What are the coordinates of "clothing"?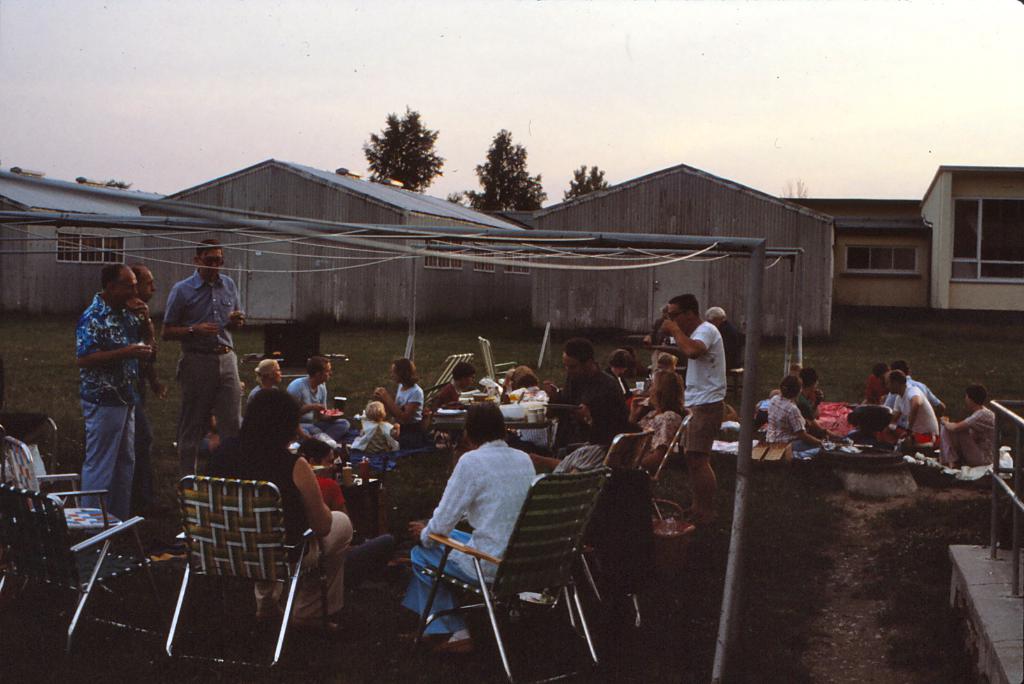
locate(431, 374, 464, 413).
